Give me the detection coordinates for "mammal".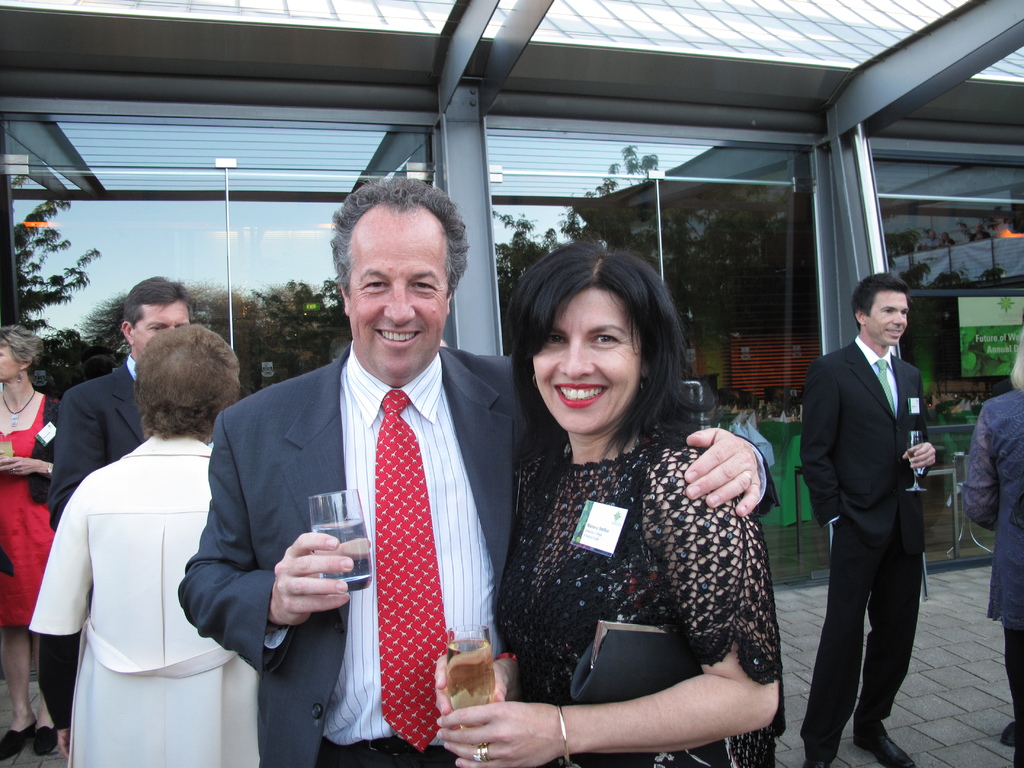
bbox(31, 321, 259, 767).
